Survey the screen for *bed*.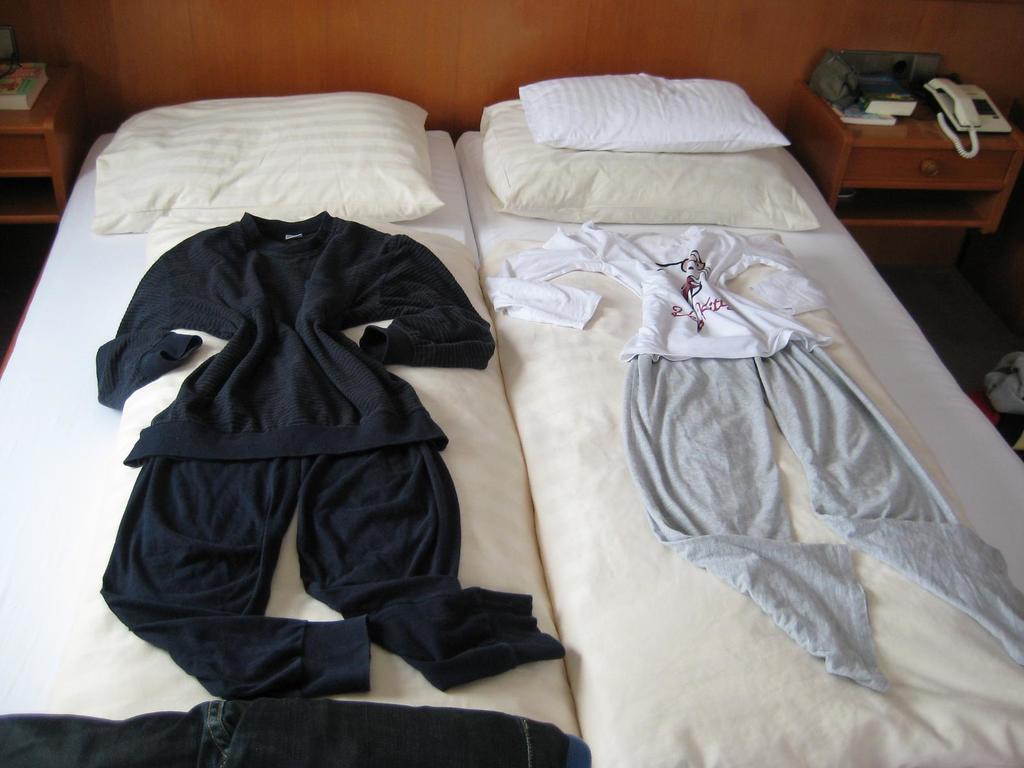
Survey found: x1=26, y1=42, x2=551, y2=767.
